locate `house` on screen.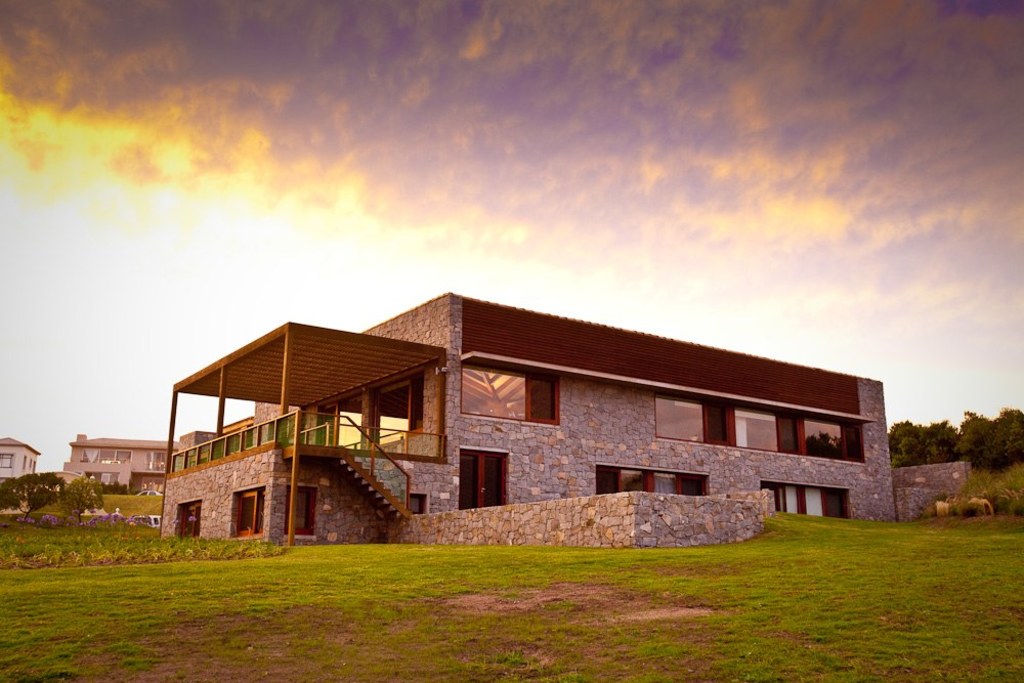
On screen at select_region(53, 436, 180, 498).
